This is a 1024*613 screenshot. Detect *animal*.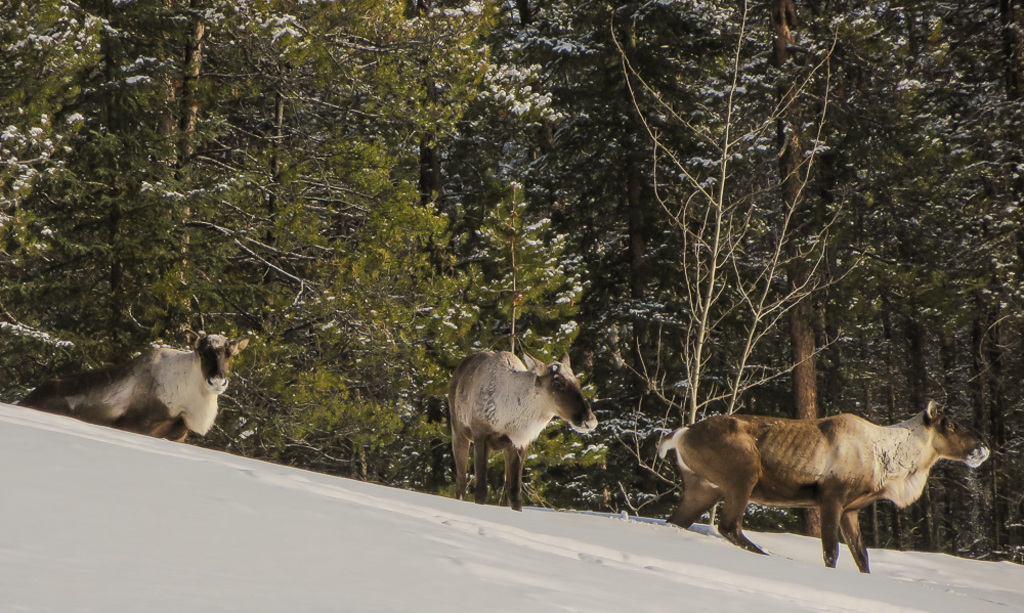
(left=655, top=401, right=988, bottom=571).
